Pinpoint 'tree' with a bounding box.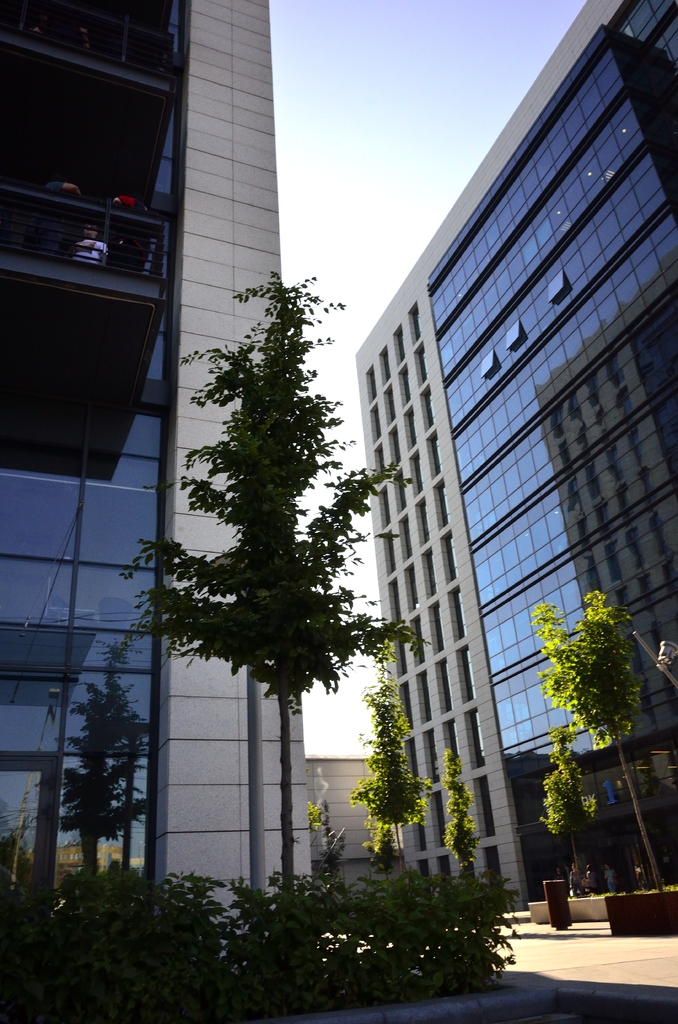
box(443, 742, 485, 870).
